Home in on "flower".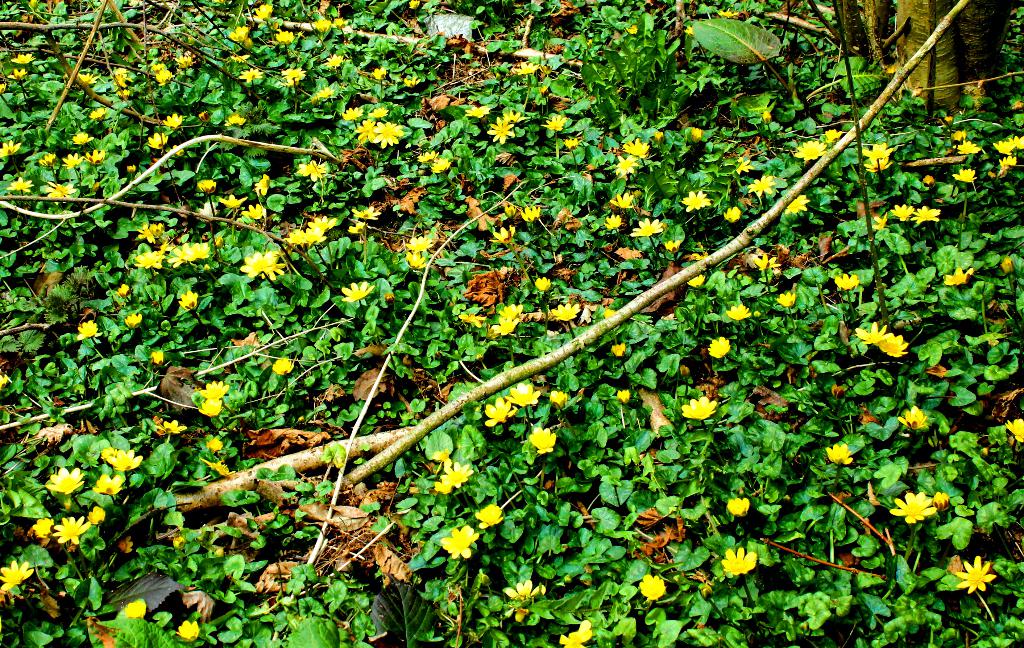
Homed in at <bbox>166, 238, 193, 266</bbox>.
